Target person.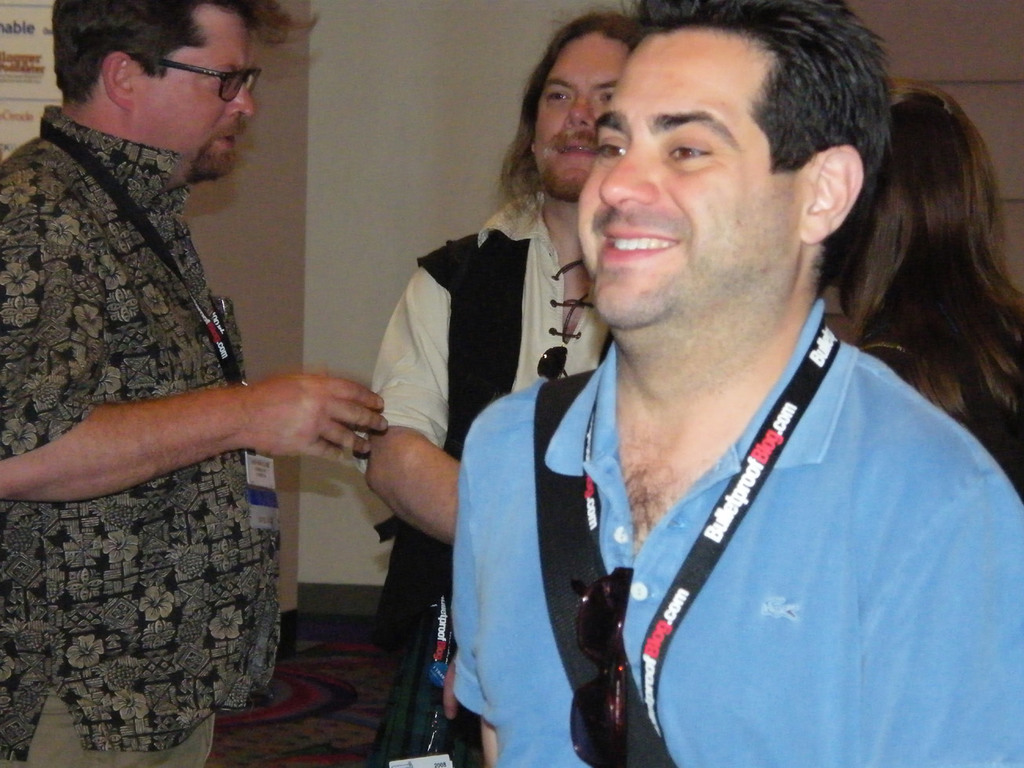
Target region: bbox=(449, 0, 1023, 767).
